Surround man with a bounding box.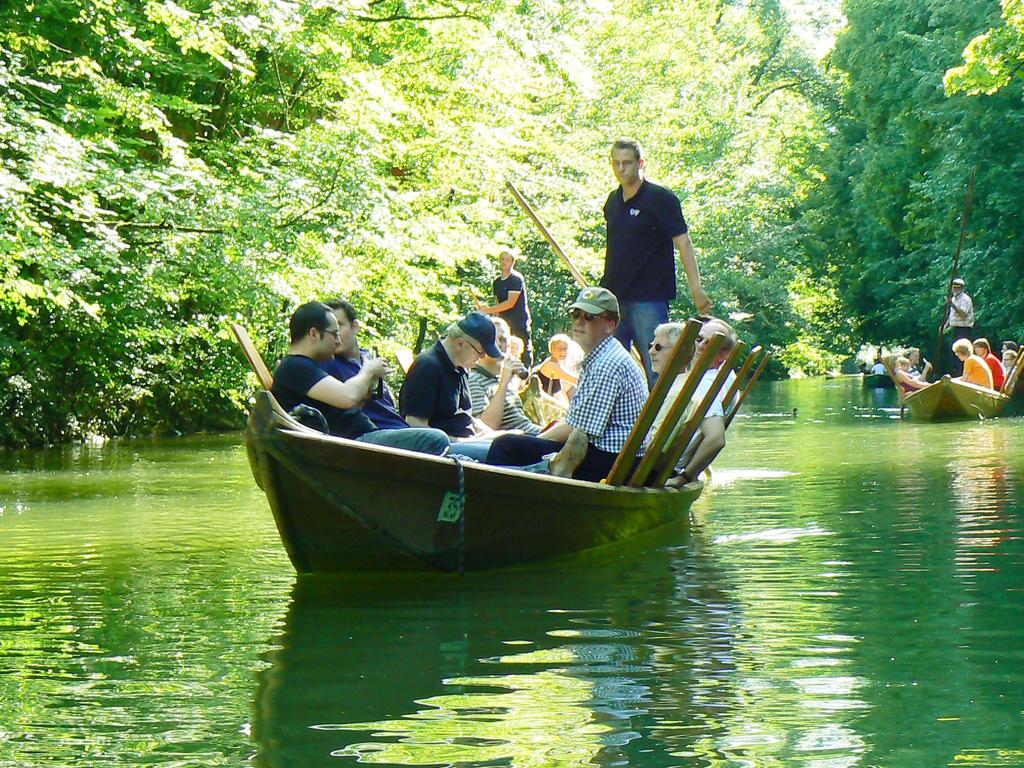
locate(268, 297, 452, 454).
